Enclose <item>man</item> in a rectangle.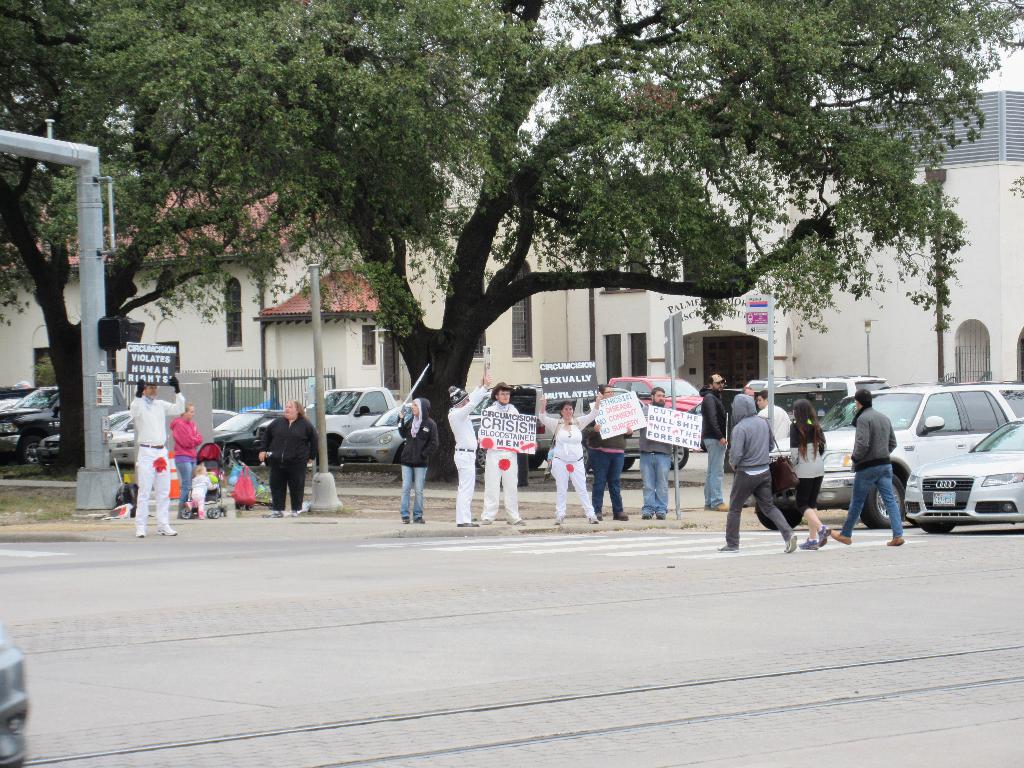
<bbox>637, 384, 675, 523</bbox>.
